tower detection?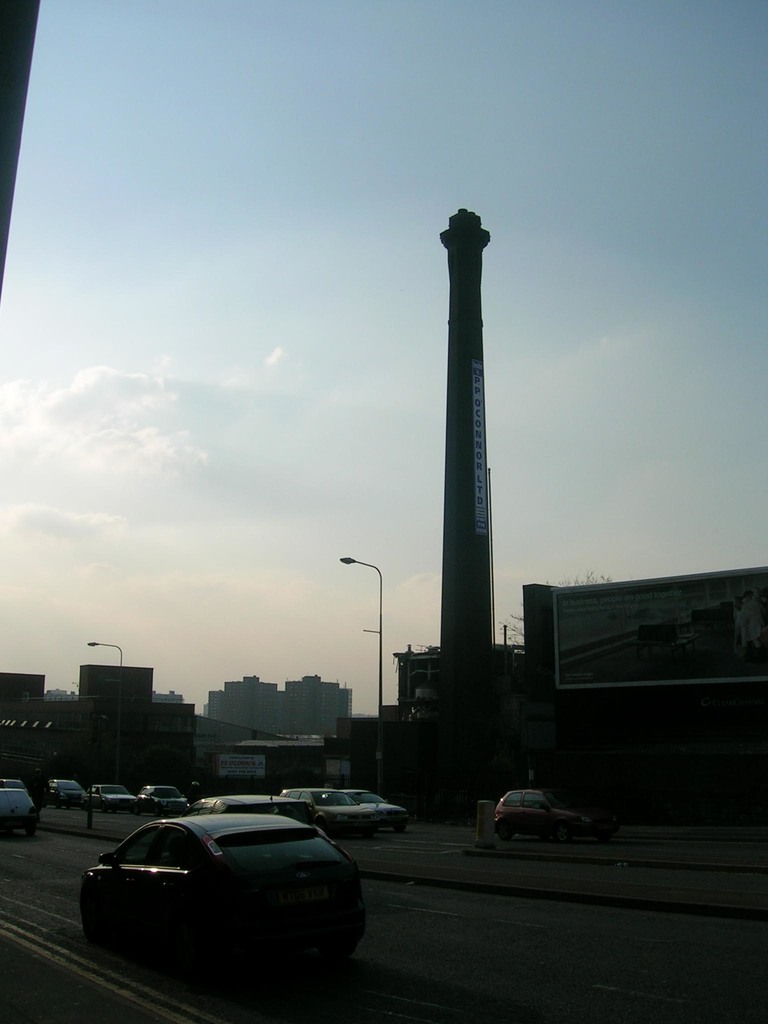
<region>400, 194, 542, 728</region>
